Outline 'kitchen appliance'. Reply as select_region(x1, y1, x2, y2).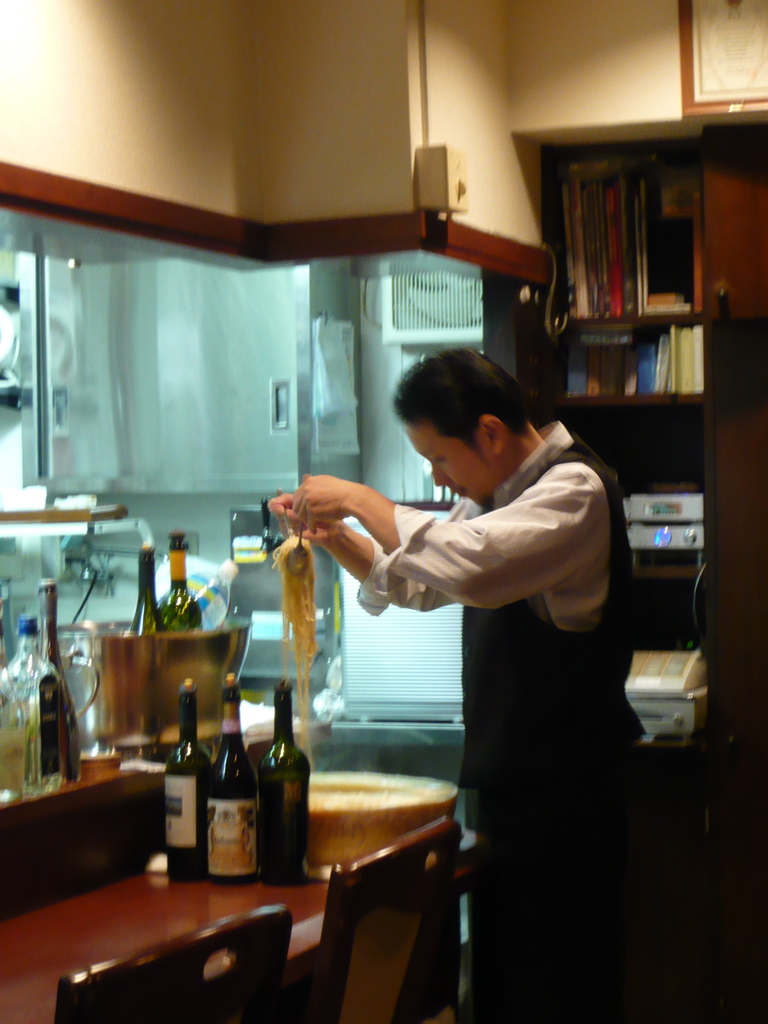
select_region(623, 643, 707, 732).
